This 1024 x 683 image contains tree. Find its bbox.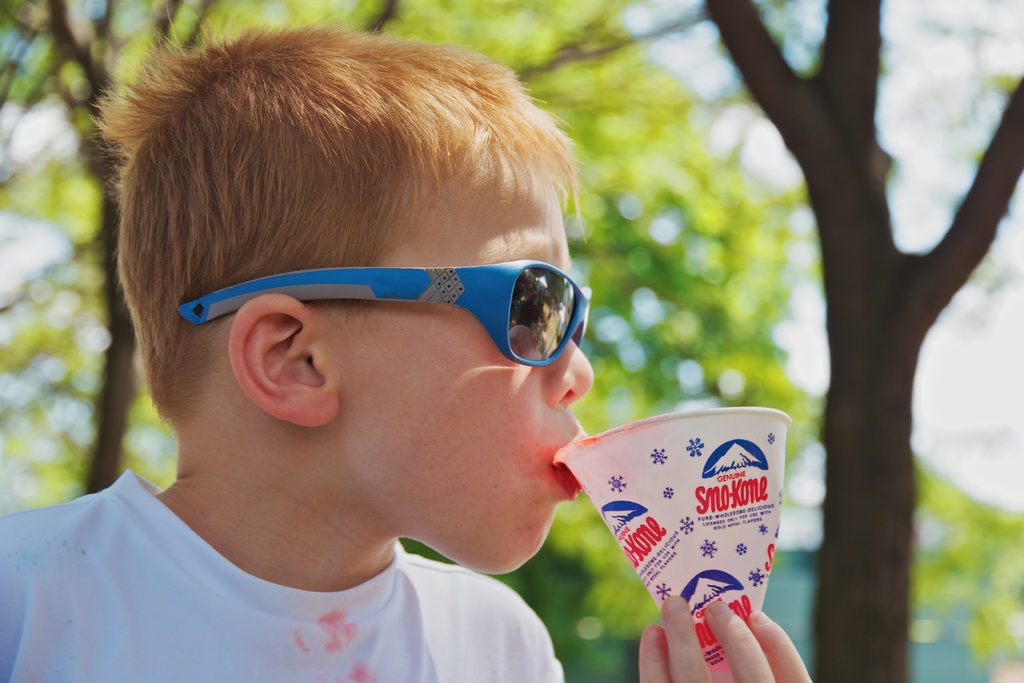
box=[886, 443, 1023, 682].
